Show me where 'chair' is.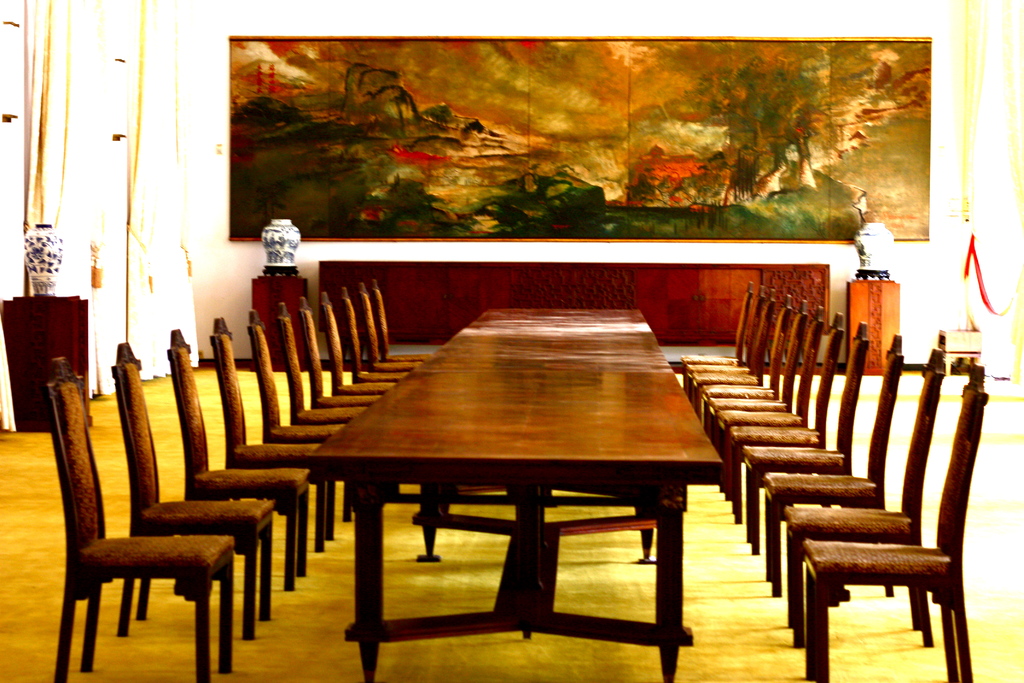
'chair' is at Rect(210, 315, 339, 554).
